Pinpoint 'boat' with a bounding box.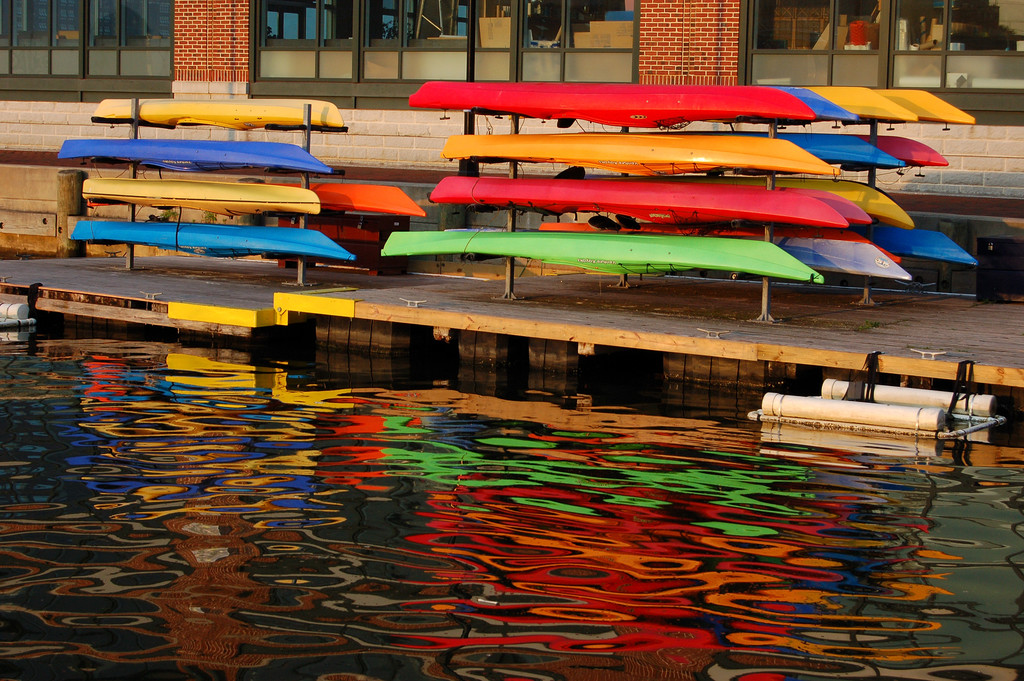
{"x1": 79, "y1": 179, "x2": 321, "y2": 217}.
